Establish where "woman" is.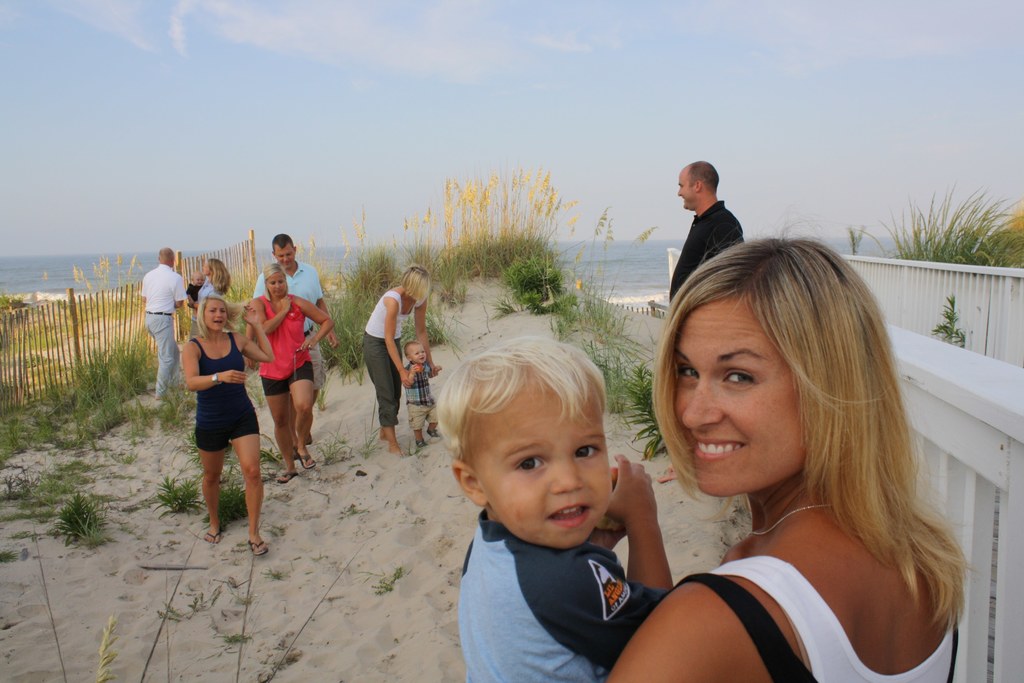
Established at {"x1": 191, "y1": 257, "x2": 235, "y2": 337}.
